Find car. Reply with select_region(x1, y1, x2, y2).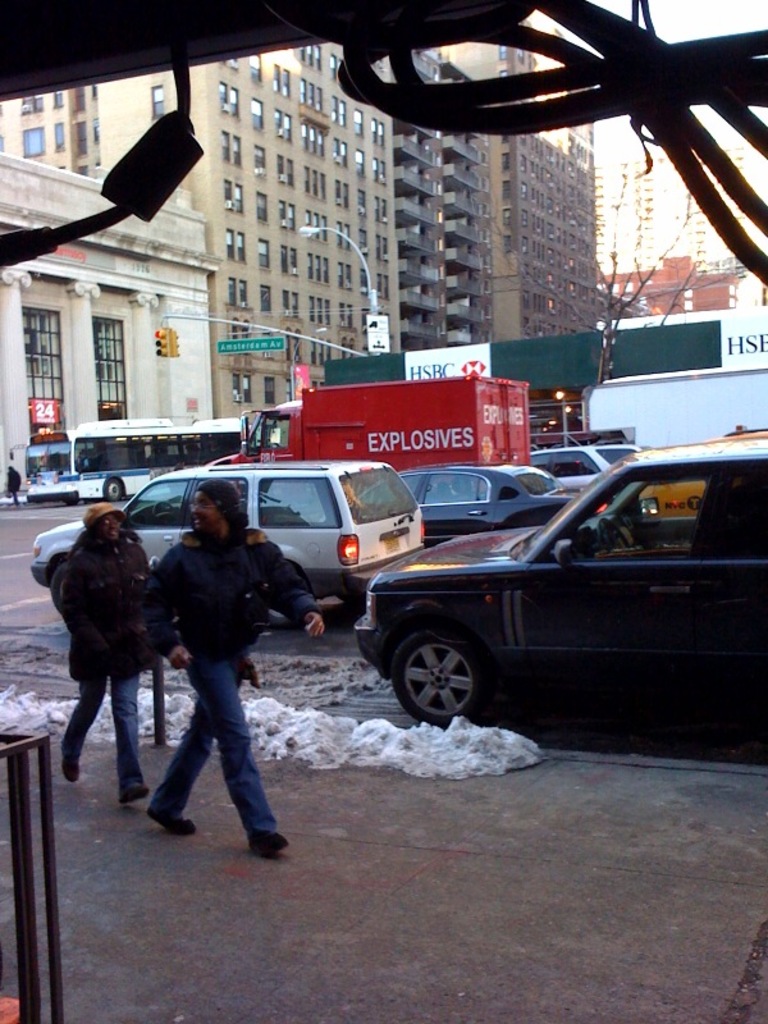
select_region(529, 431, 660, 503).
